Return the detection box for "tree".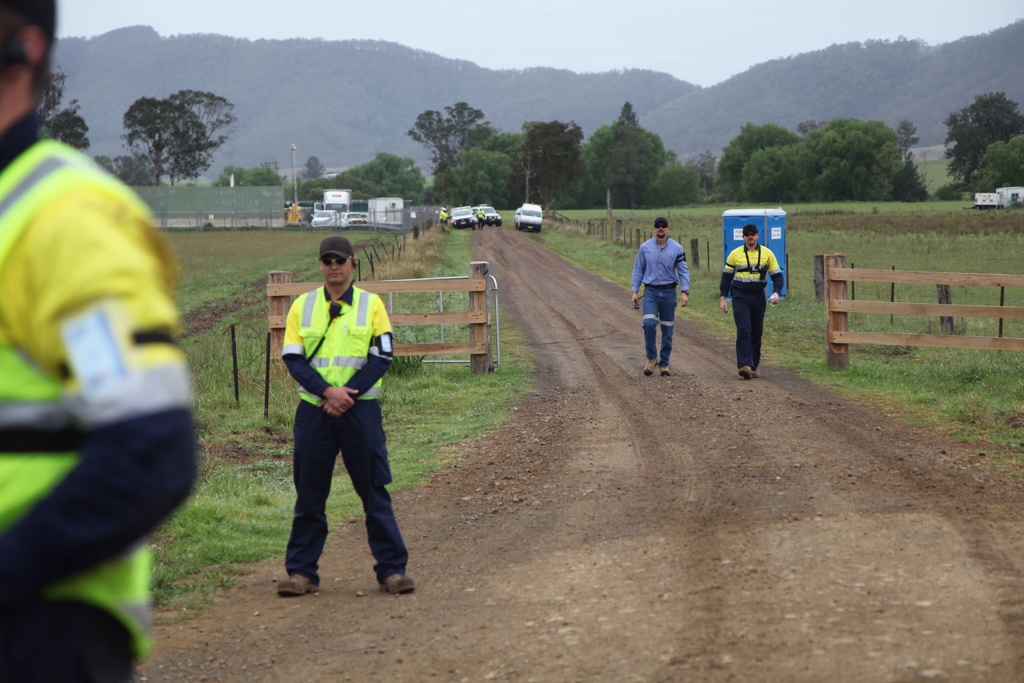
box(211, 165, 286, 190).
